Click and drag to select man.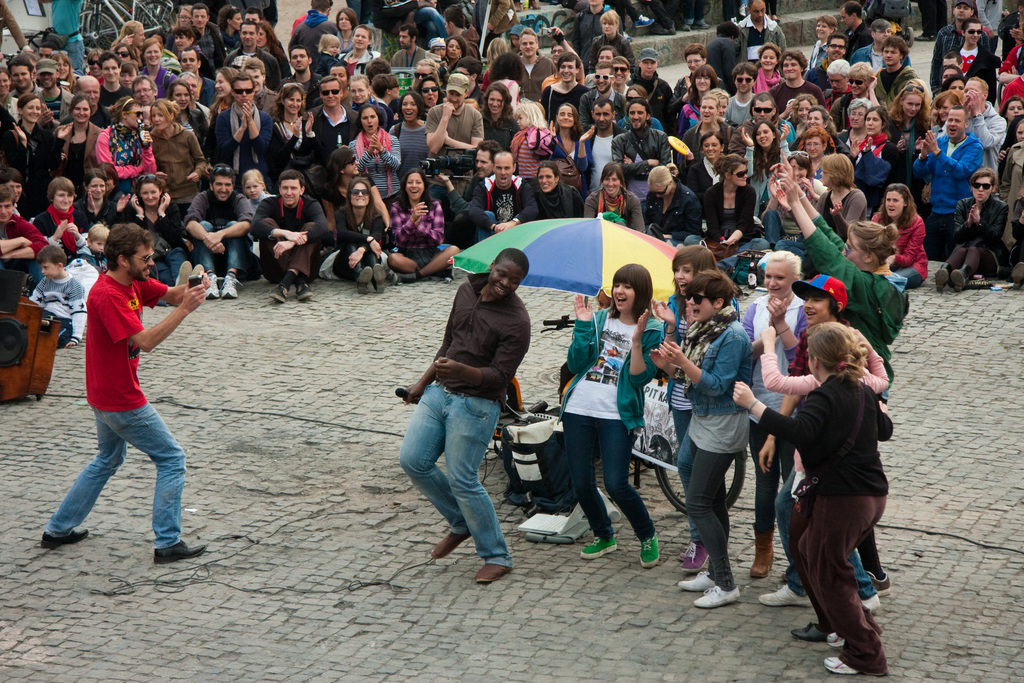
Selection: 918 104 988 252.
